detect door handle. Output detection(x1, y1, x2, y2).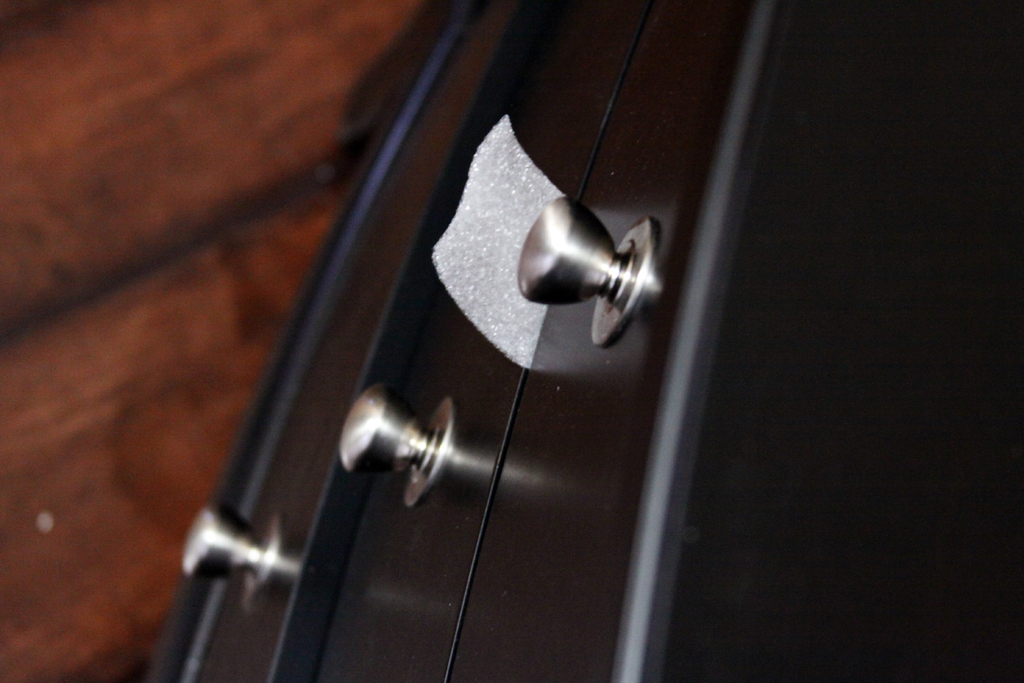
detection(178, 495, 289, 610).
